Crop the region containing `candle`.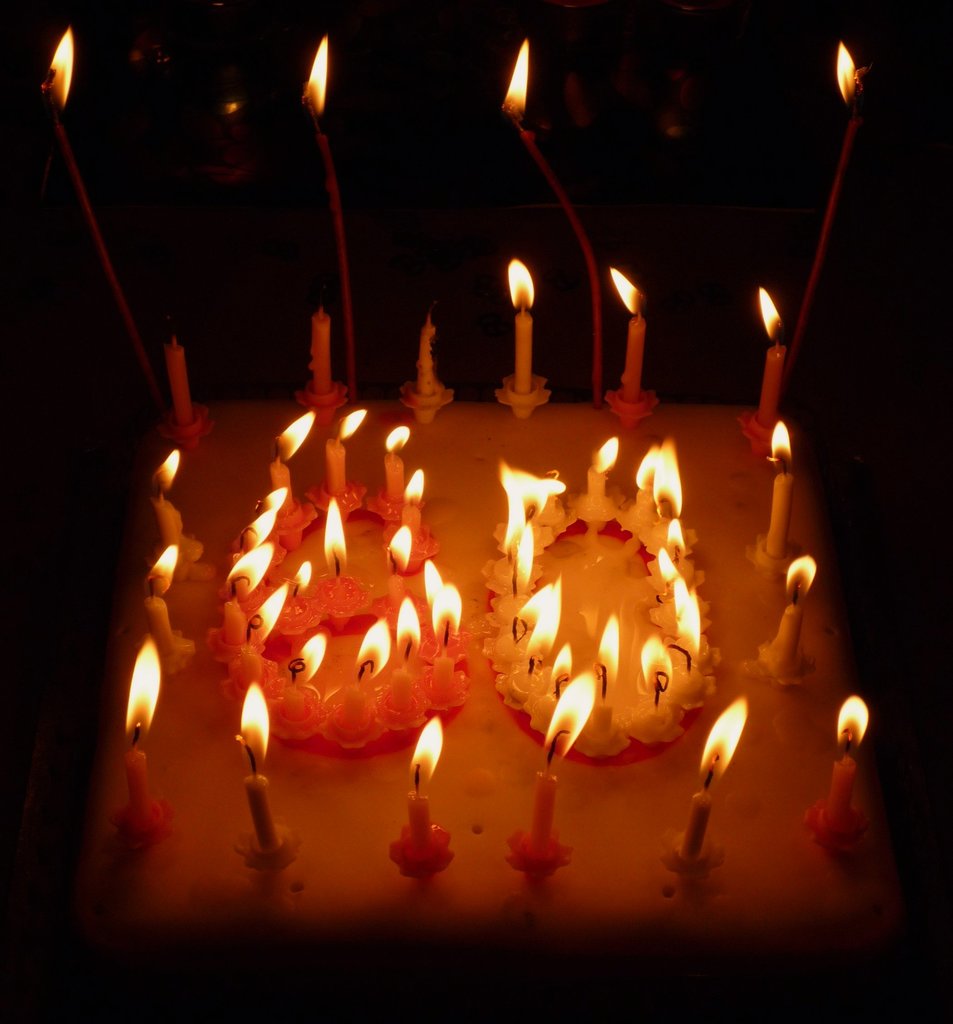
Crop region: (x1=414, y1=300, x2=446, y2=397).
